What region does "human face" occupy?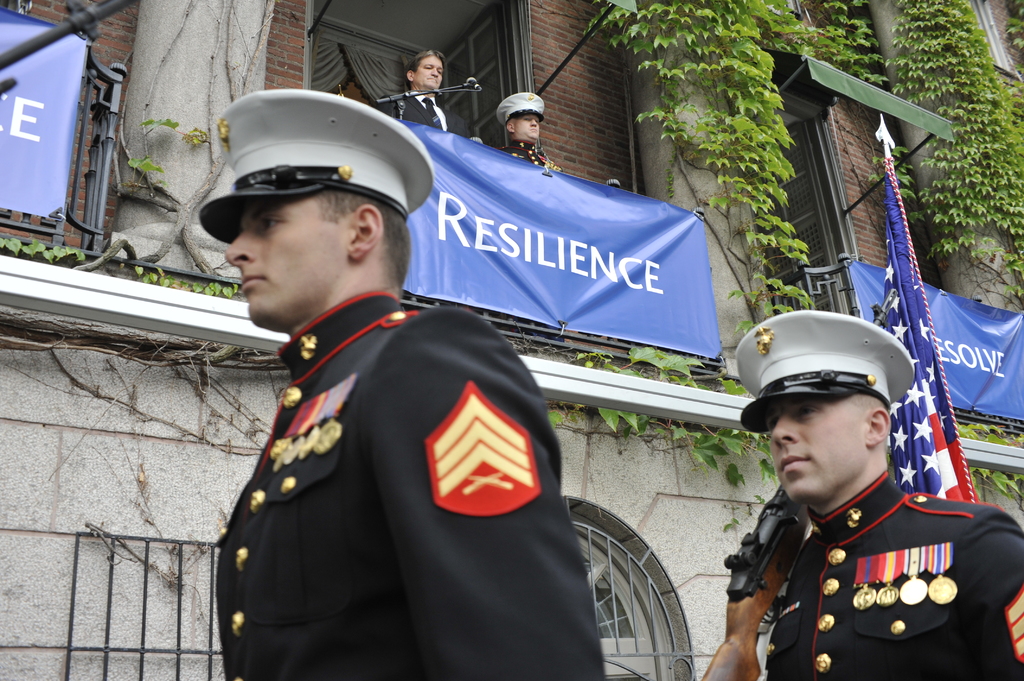
x1=764 y1=397 x2=868 y2=501.
